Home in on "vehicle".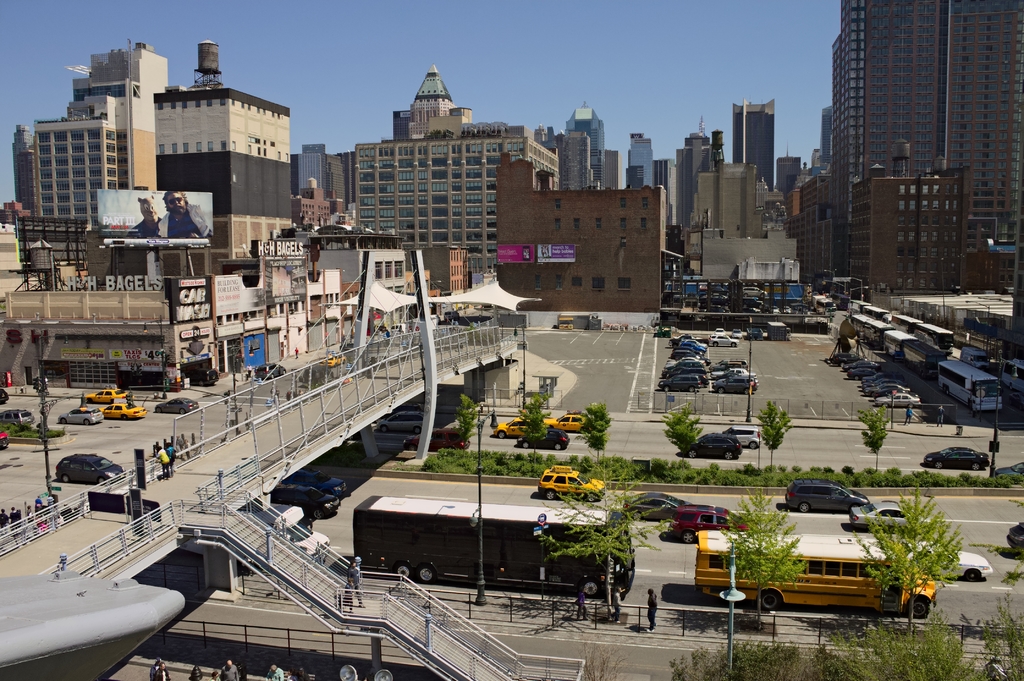
Homed in at 289/467/348/497.
